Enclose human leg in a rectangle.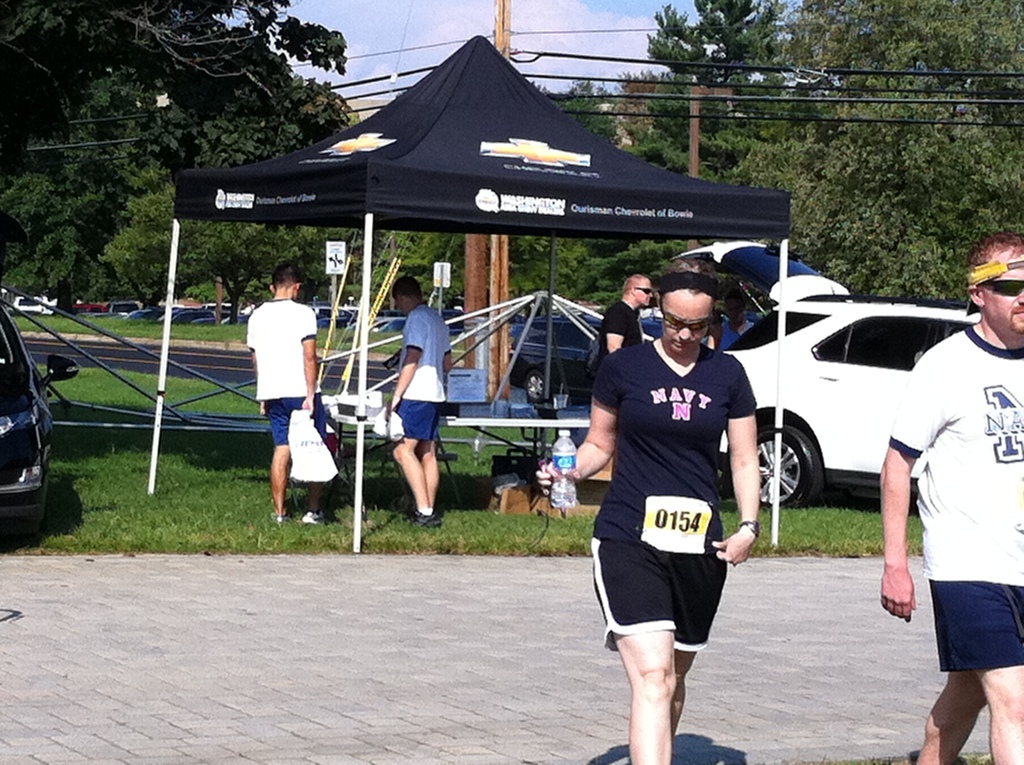
973:662:1023:764.
